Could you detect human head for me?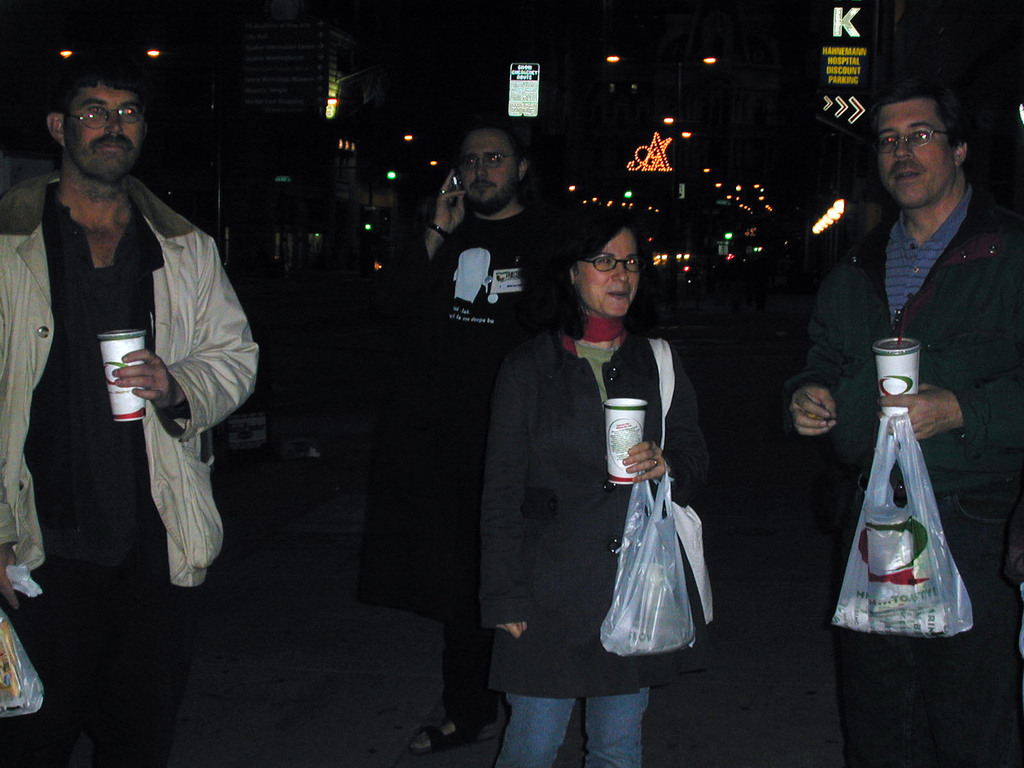
Detection result: region(457, 115, 525, 209).
